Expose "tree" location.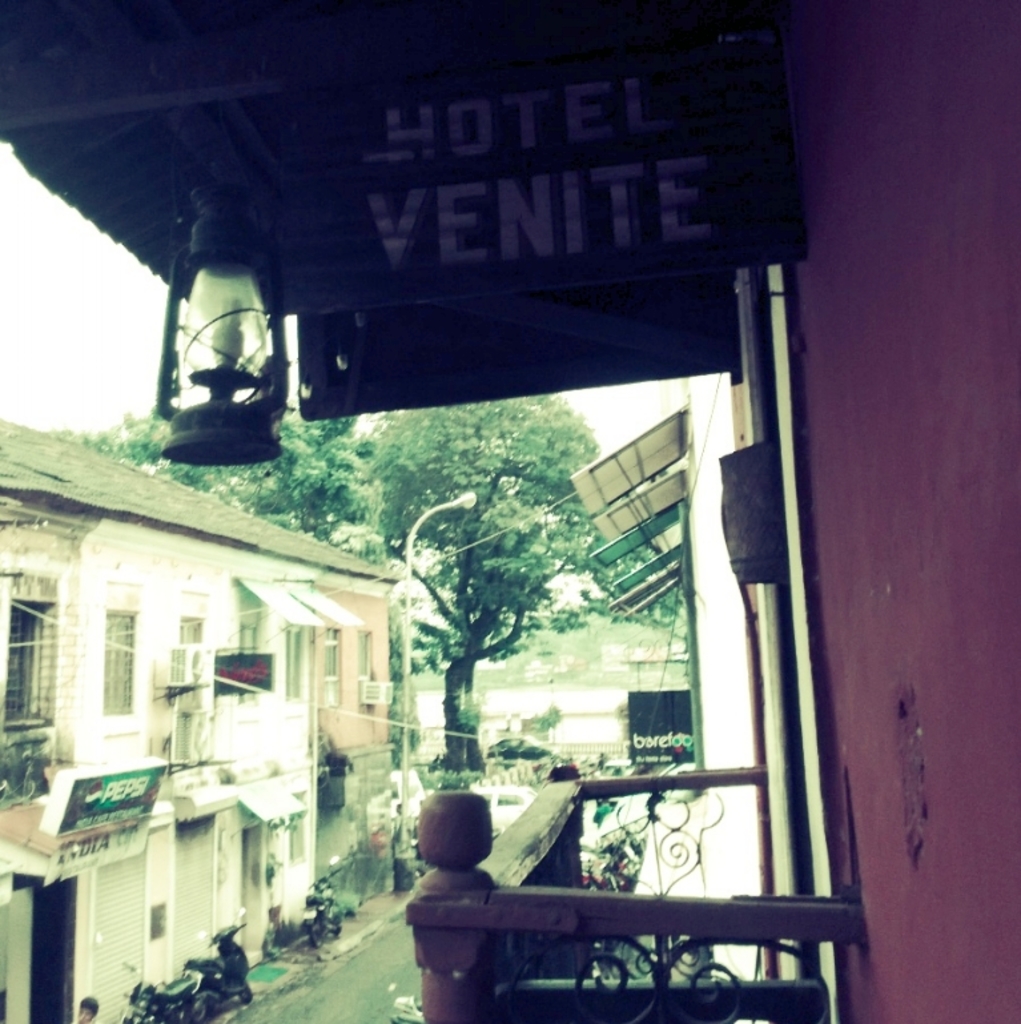
Exposed at crop(100, 397, 366, 547).
